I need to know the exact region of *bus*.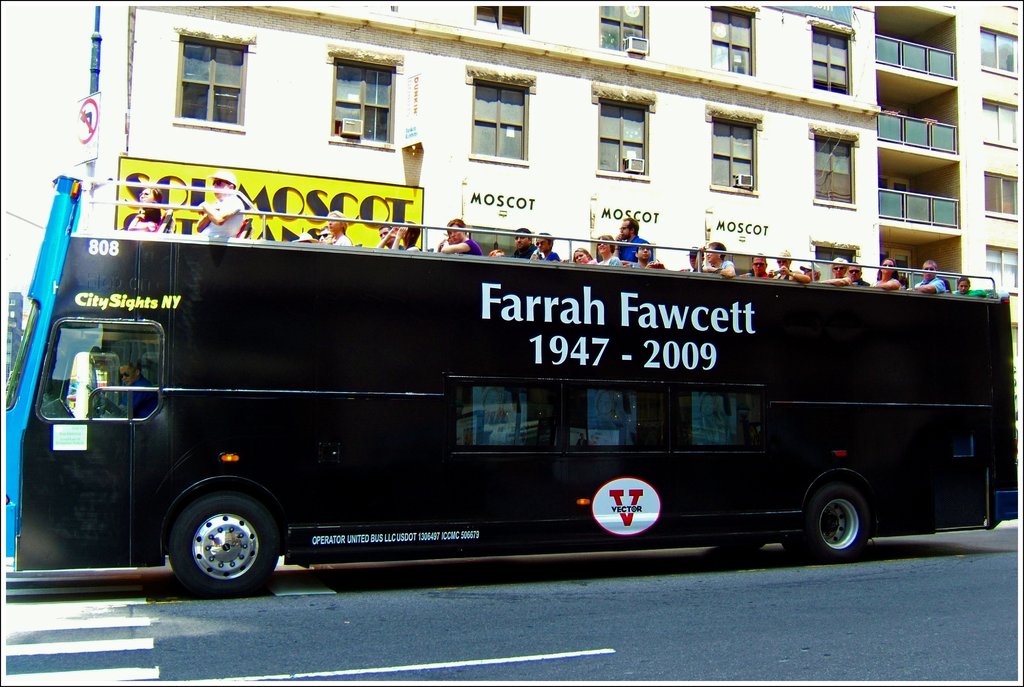
Region: bbox=(2, 180, 1023, 595).
